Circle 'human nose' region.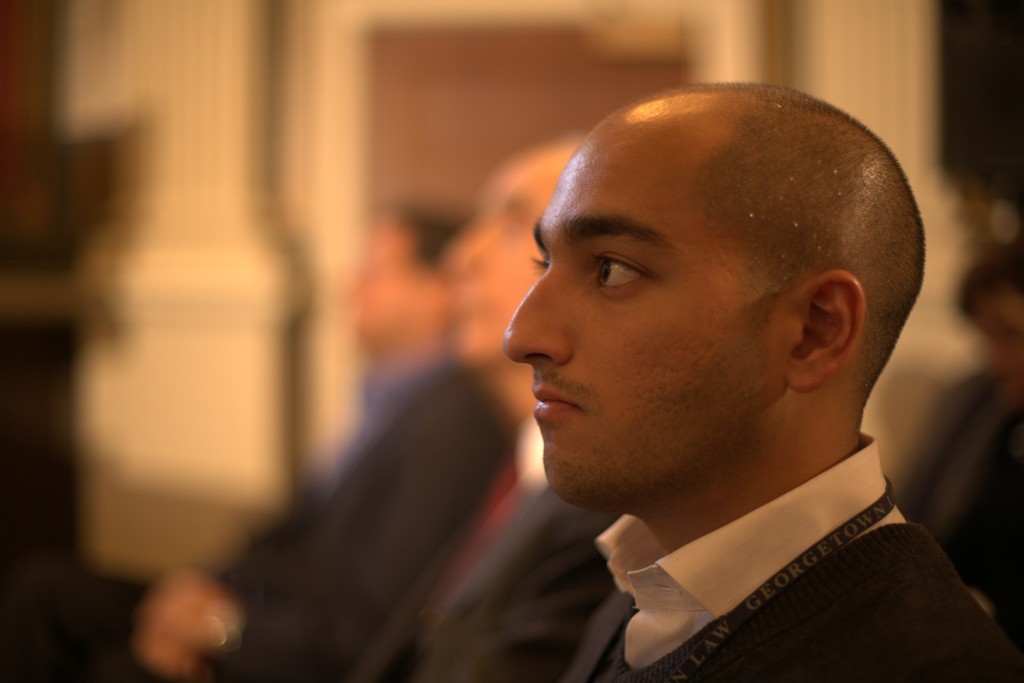
Region: (x1=500, y1=265, x2=575, y2=370).
